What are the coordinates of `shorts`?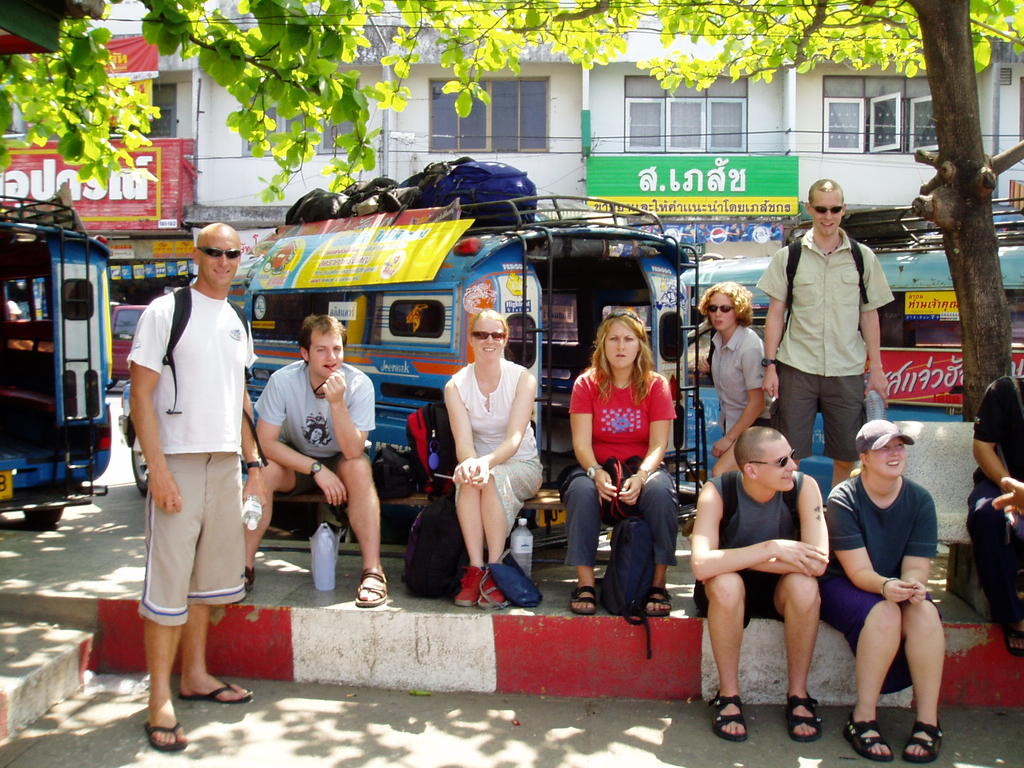
(124,438,248,620).
